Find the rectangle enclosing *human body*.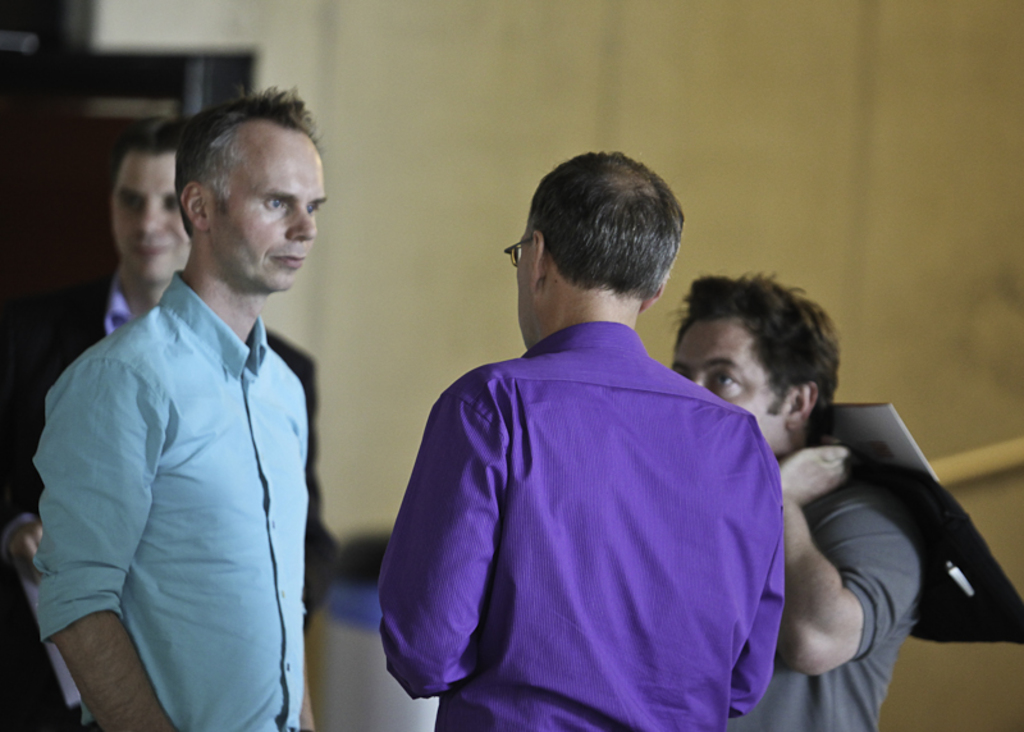
{"x1": 672, "y1": 273, "x2": 919, "y2": 729}.
